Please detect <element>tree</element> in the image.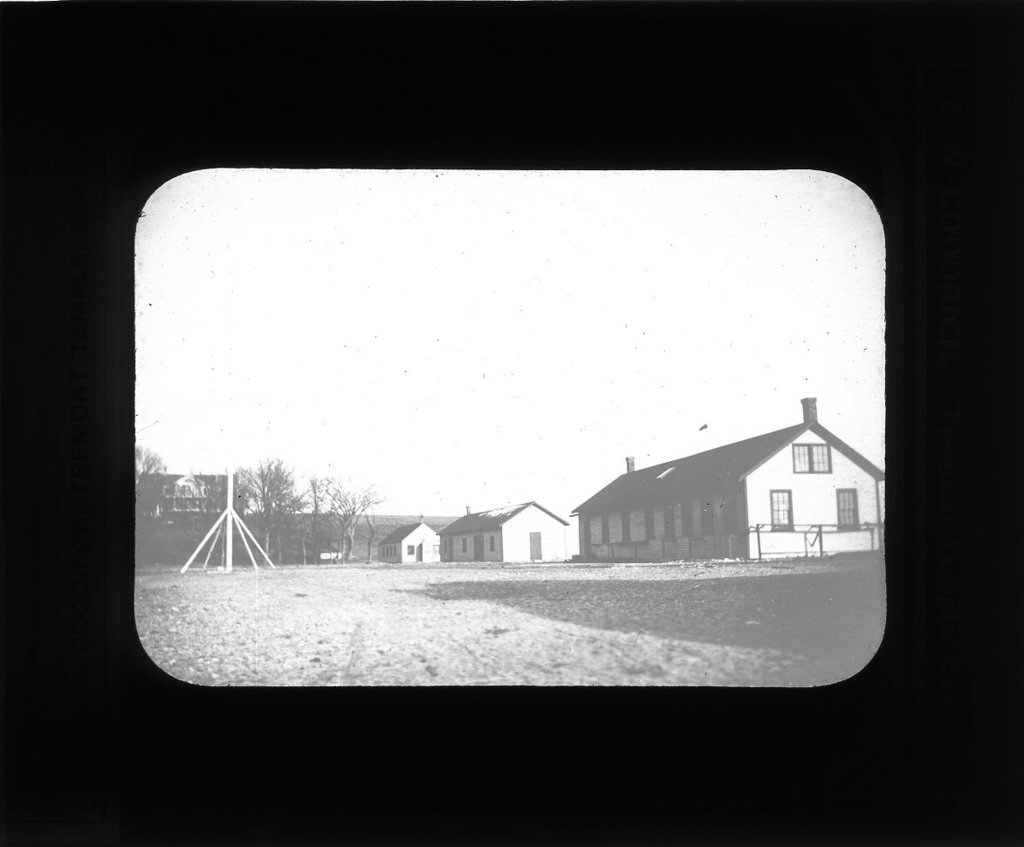
detection(210, 455, 305, 568).
